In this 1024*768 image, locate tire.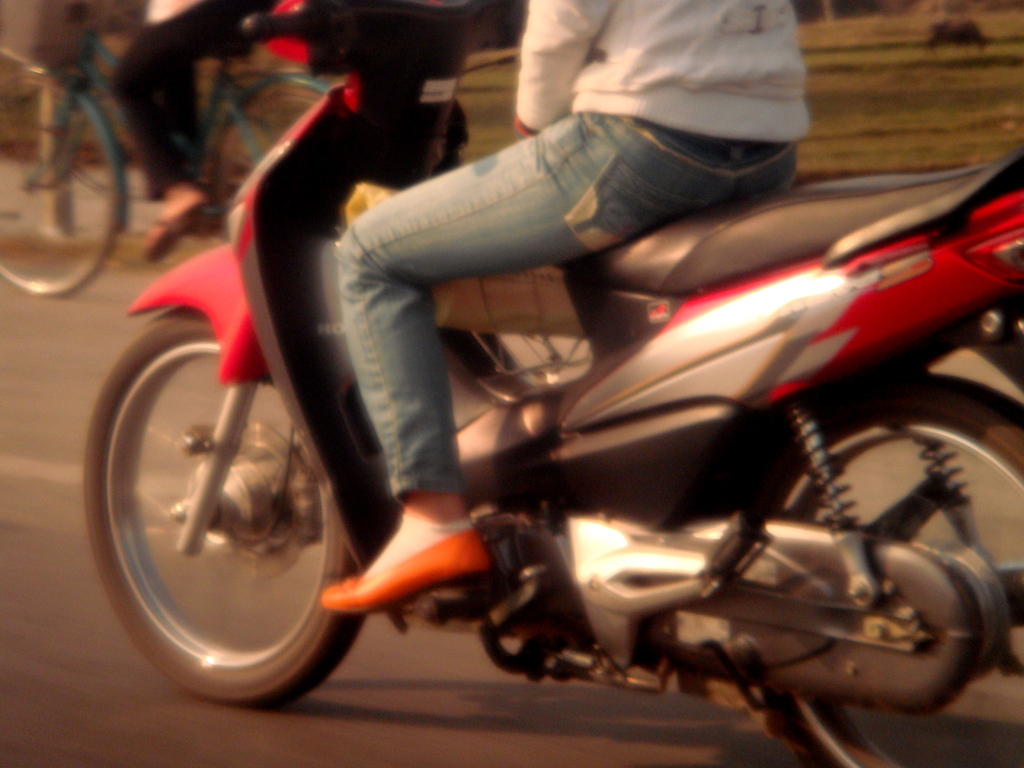
Bounding box: crop(87, 288, 390, 722).
